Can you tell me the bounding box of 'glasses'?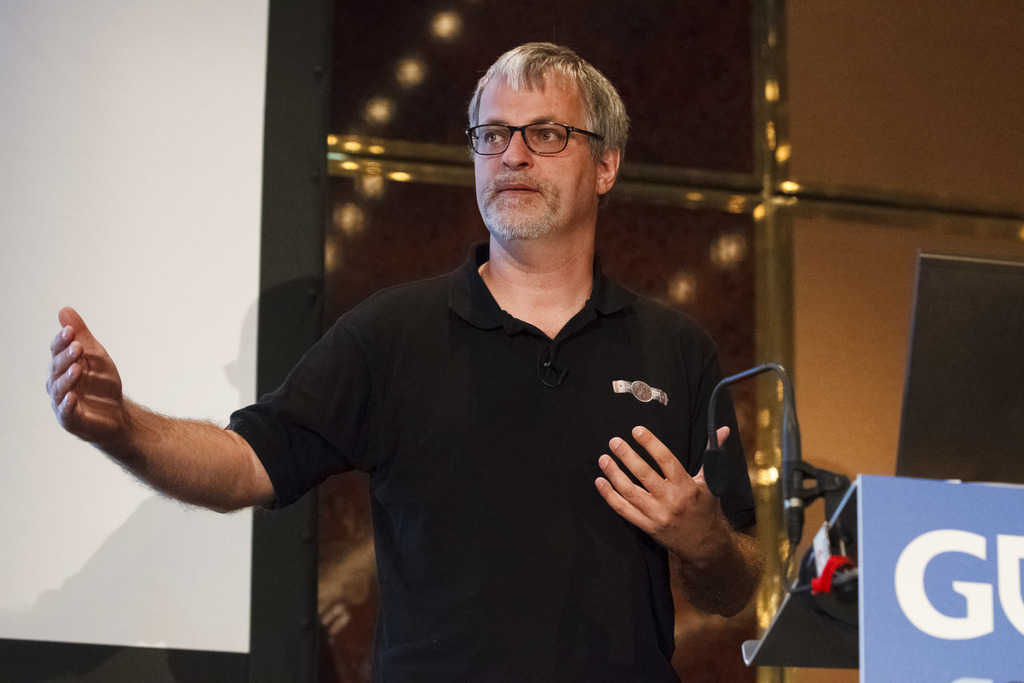
left=463, top=117, right=609, bottom=161.
